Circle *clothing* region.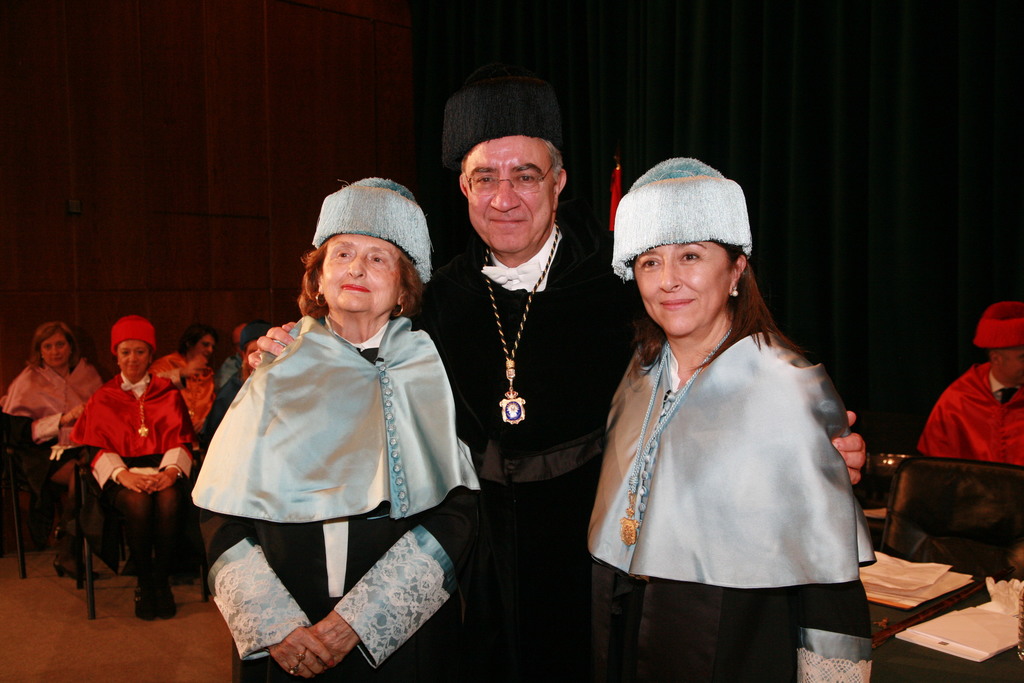
Region: select_region(154, 353, 215, 431).
